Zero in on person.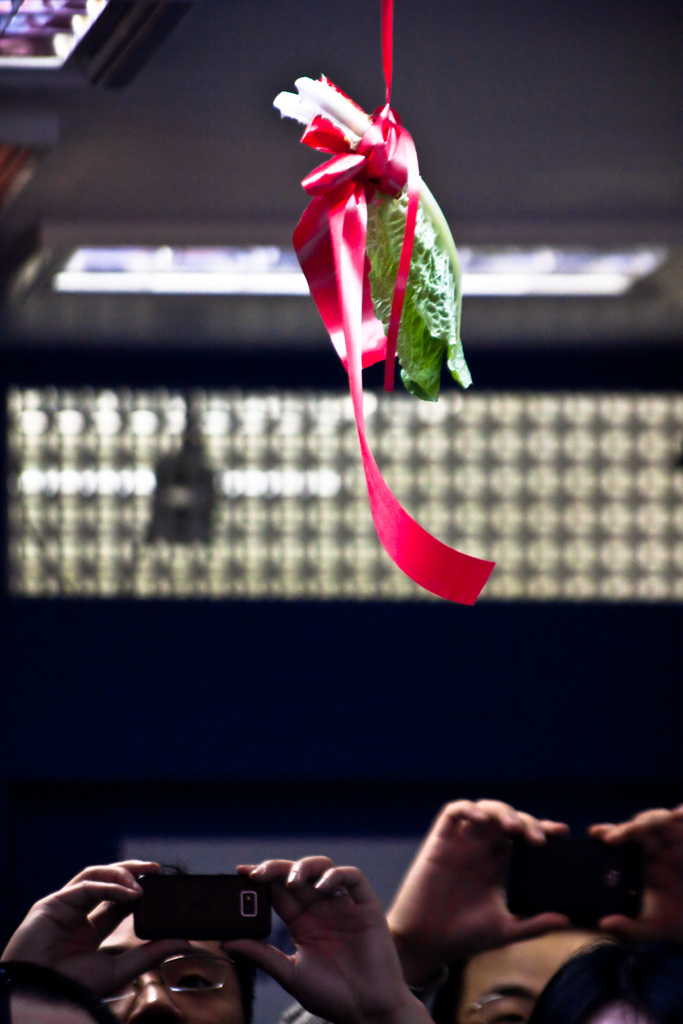
Zeroed in: [x1=522, y1=921, x2=682, y2=1023].
